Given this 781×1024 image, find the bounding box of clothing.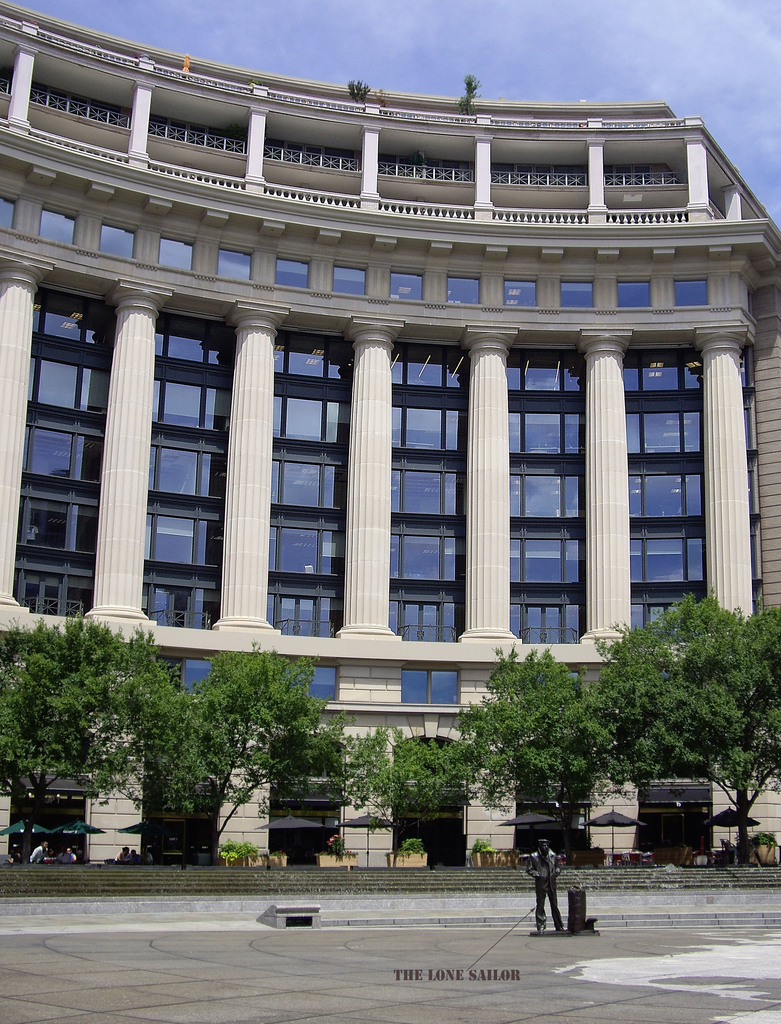
box(116, 849, 133, 861).
